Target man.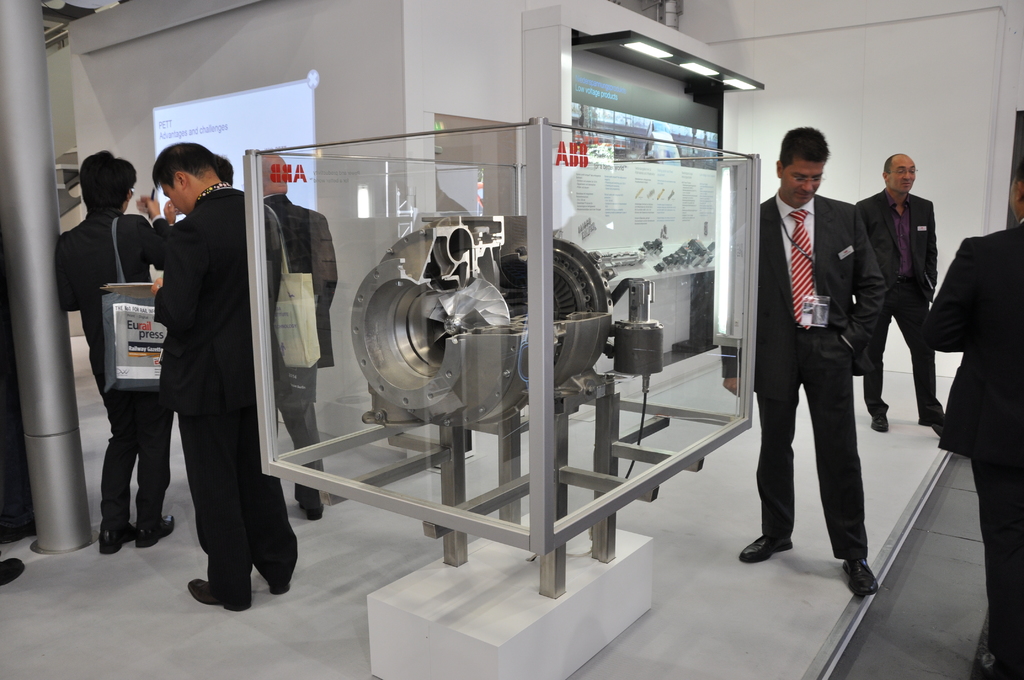
Target region: 164:152:234:225.
